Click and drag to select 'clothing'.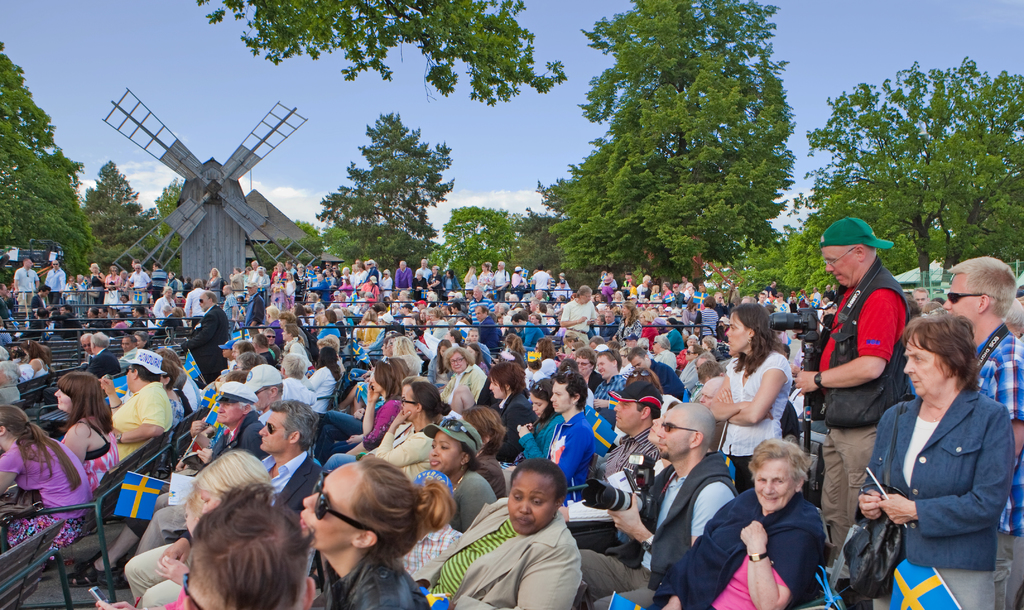
Selection: pyautogui.locateOnScreen(270, 442, 321, 519).
